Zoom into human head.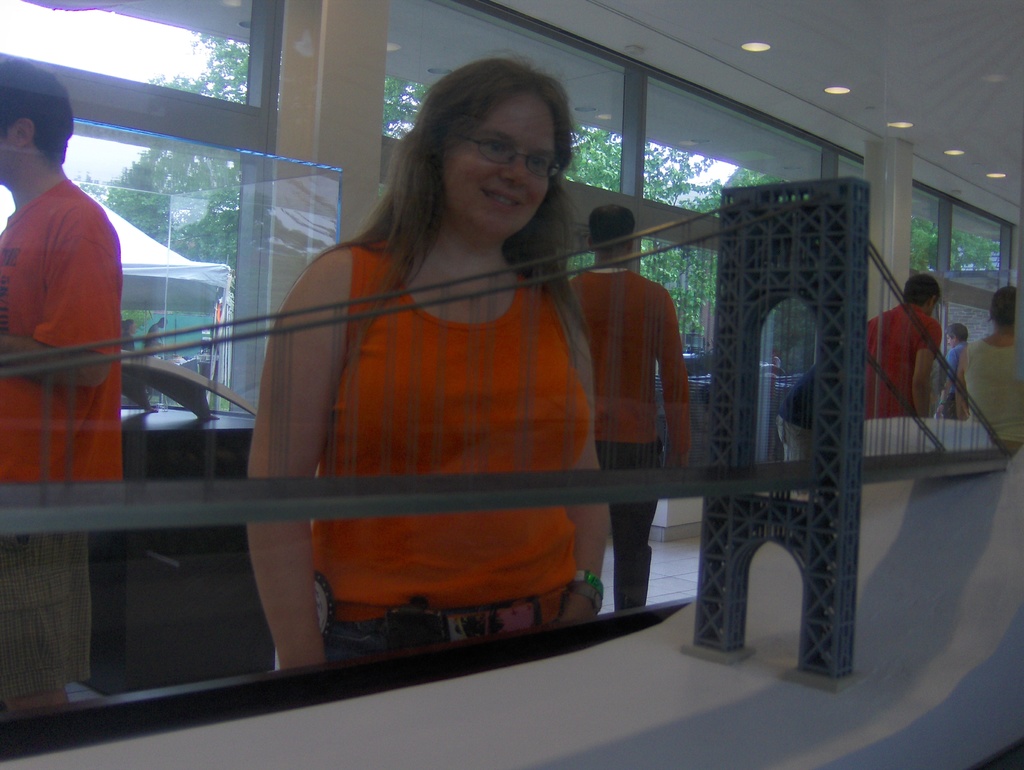
Zoom target: bbox=(0, 56, 76, 186).
